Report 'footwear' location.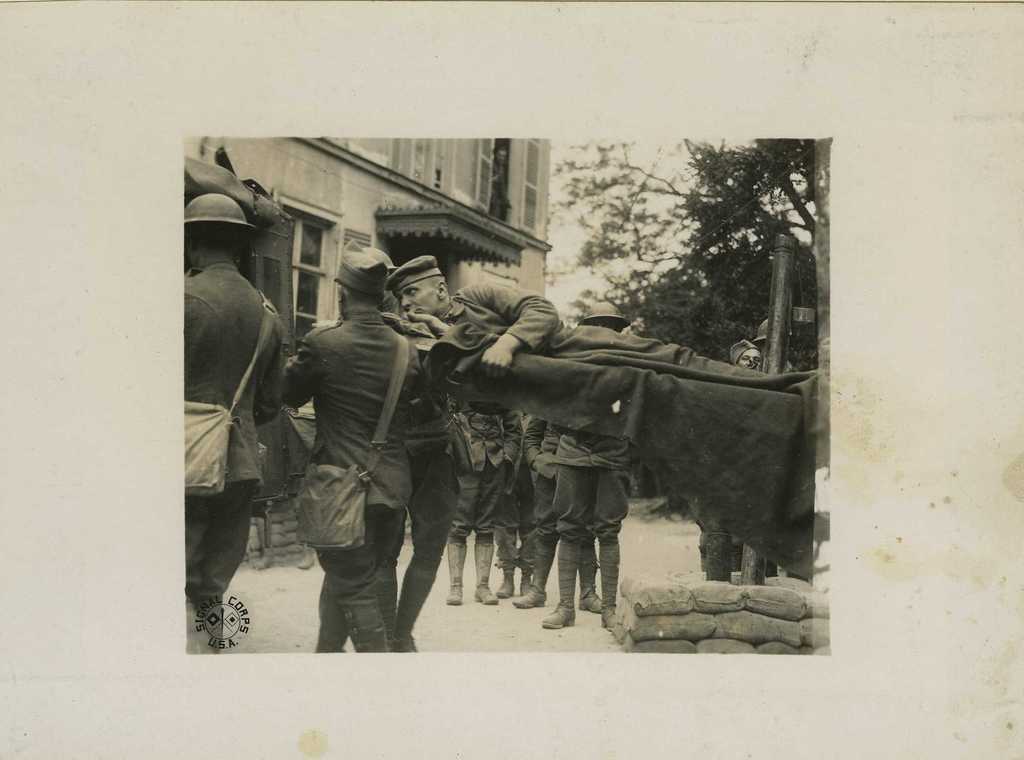
Report: detection(538, 546, 580, 631).
